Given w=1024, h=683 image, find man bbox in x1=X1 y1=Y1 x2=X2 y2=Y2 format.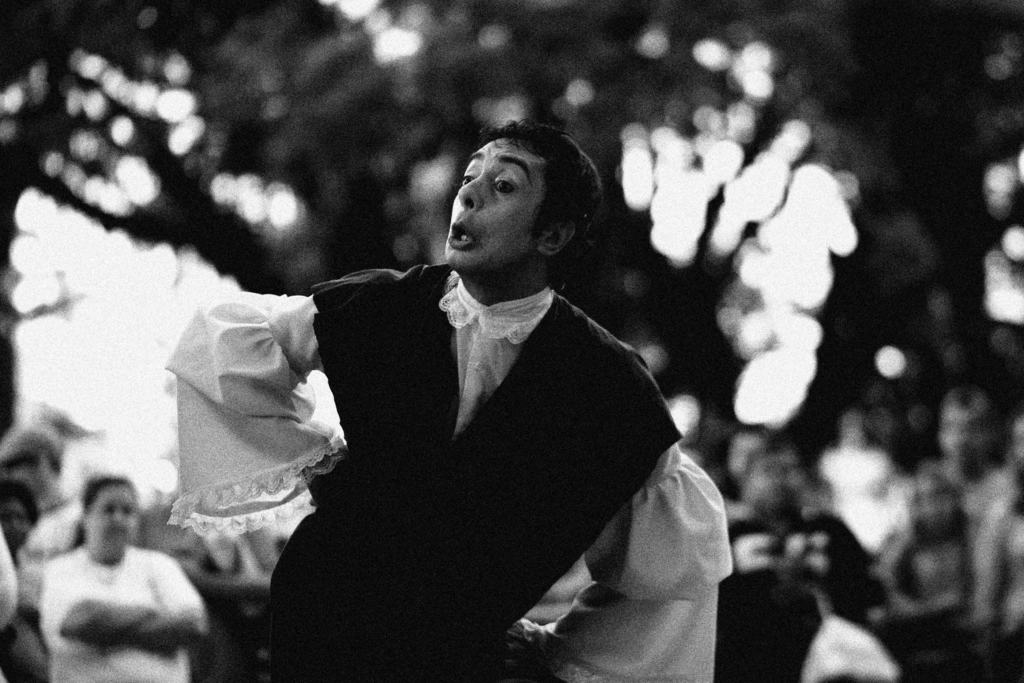
x1=158 y1=117 x2=726 y2=682.
